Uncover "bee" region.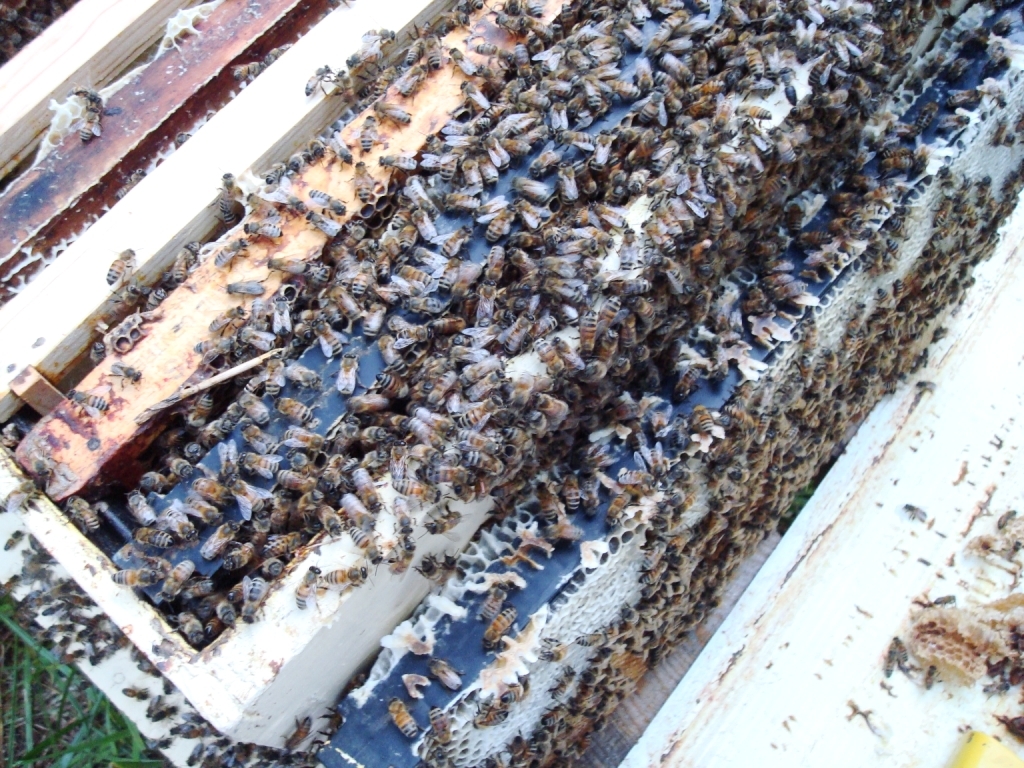
Uncovered: BBox(406, 180, 431, 212).
